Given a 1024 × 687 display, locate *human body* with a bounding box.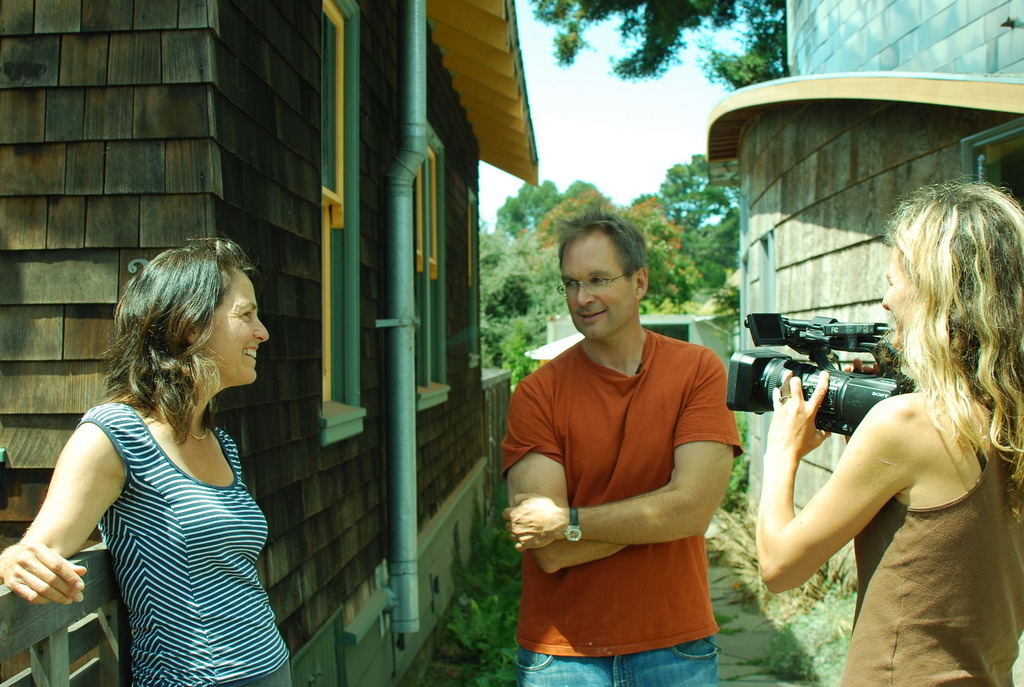
Located: (754, 170, 1023, 686).
